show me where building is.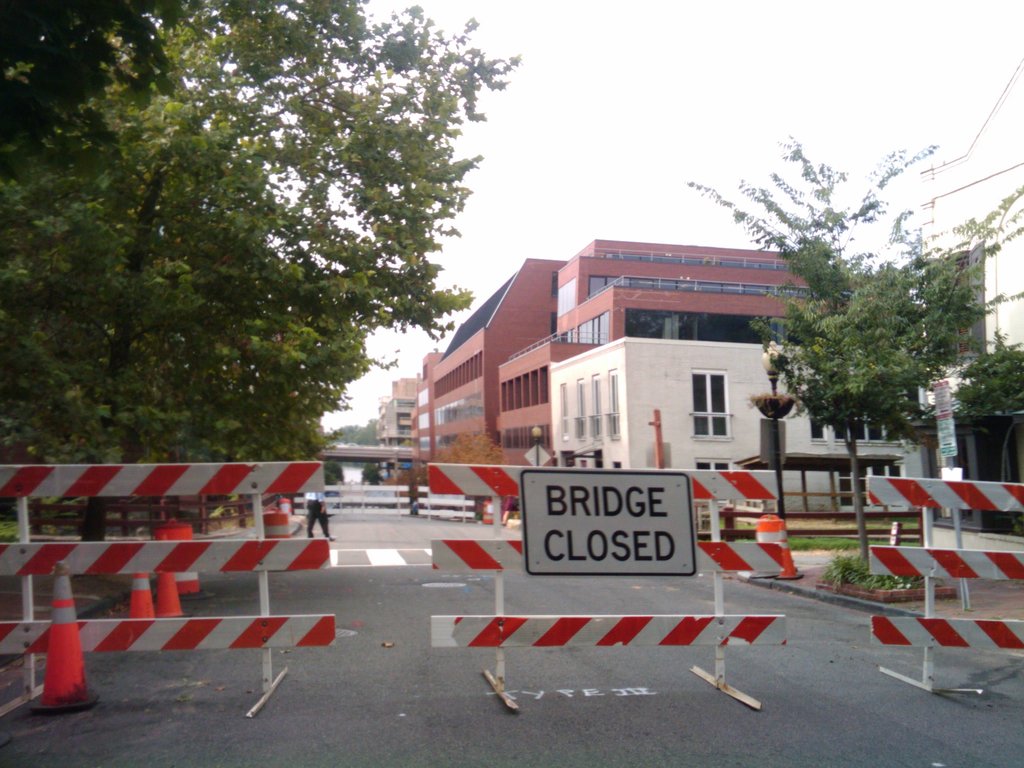
building is at (x1=374, y1=378, x2=419, y2=488).
